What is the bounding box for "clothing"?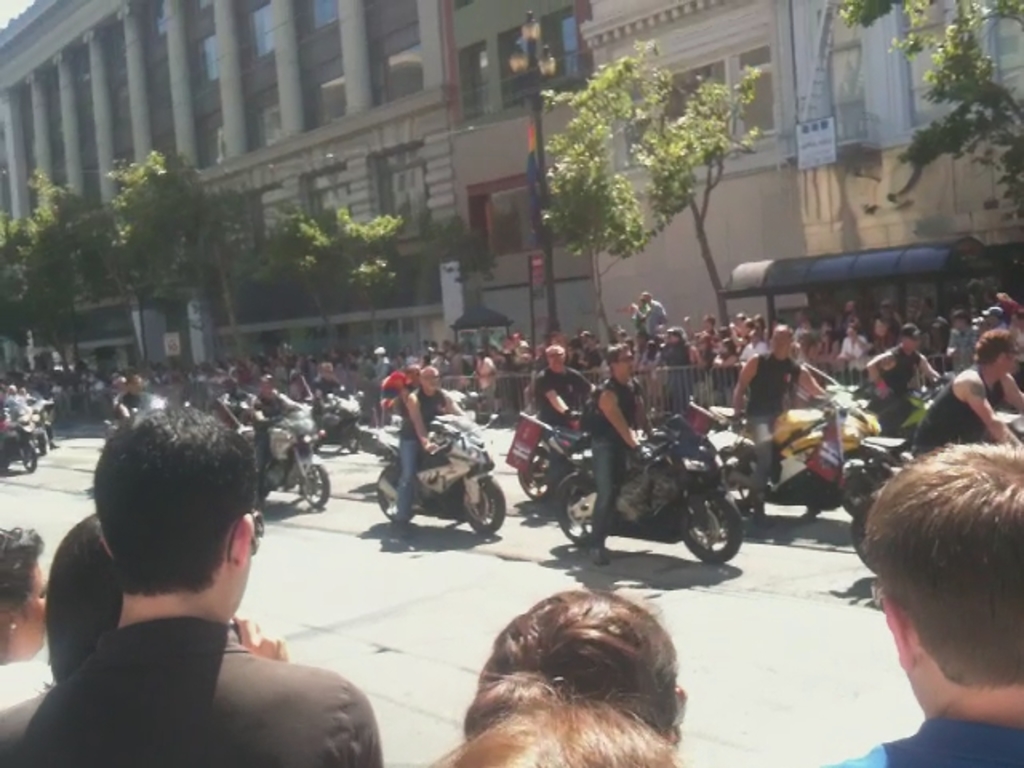
left=118, top=390, right=139, bottom=419.
